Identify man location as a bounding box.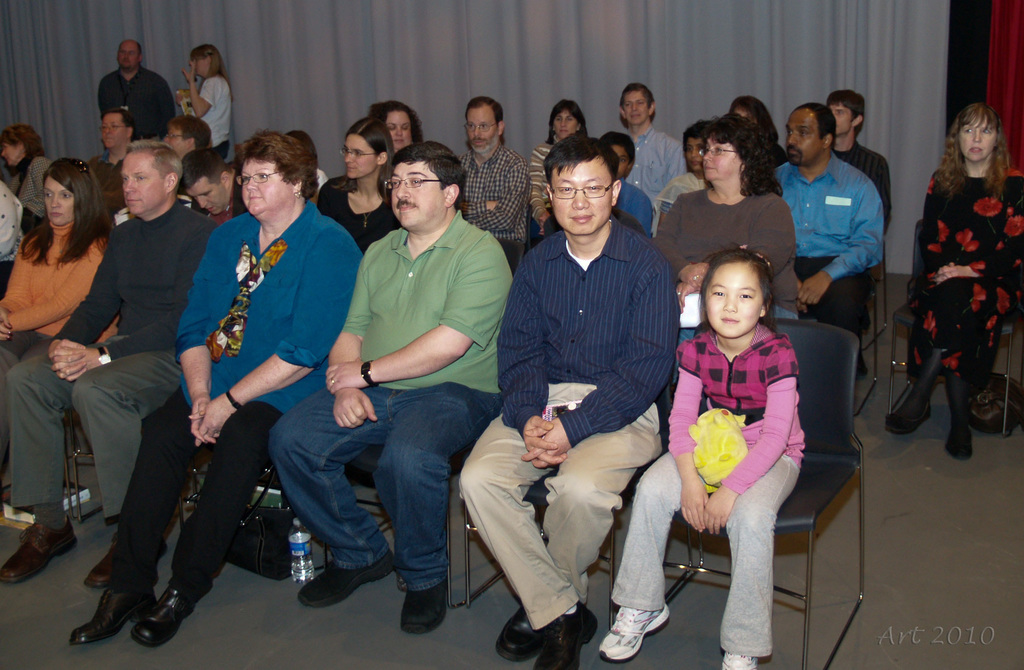
<bbox>269, 135, 513, 634</bbox>.
